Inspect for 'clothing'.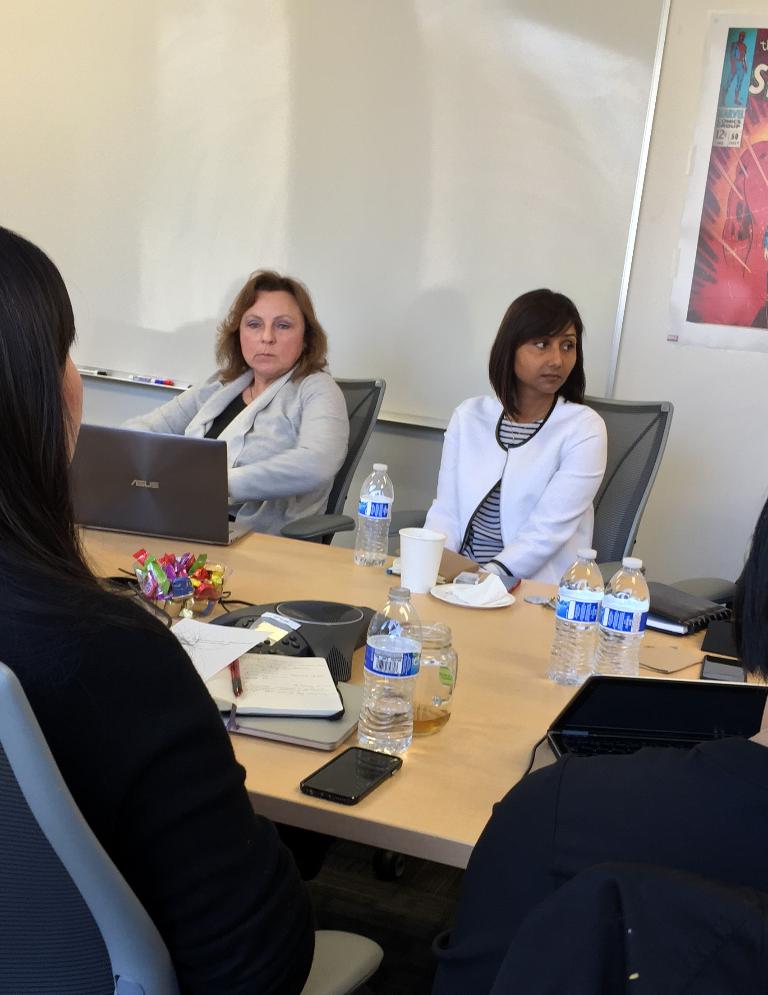
Inspection: box(0, 527, 317, 994).
